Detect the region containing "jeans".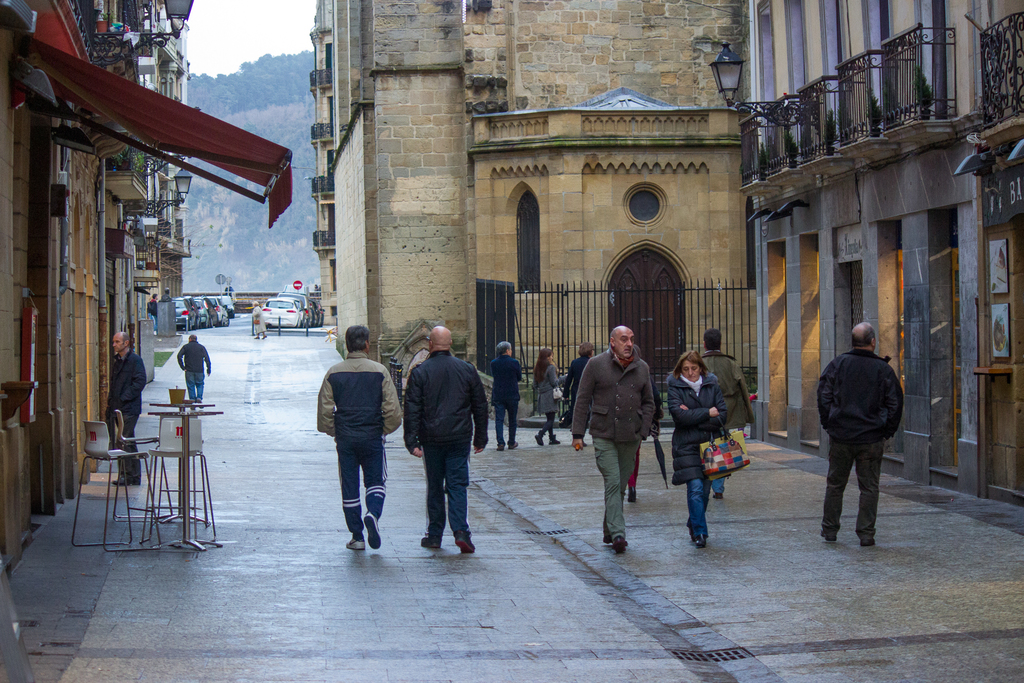
locate(684, 482, 708, 536).
